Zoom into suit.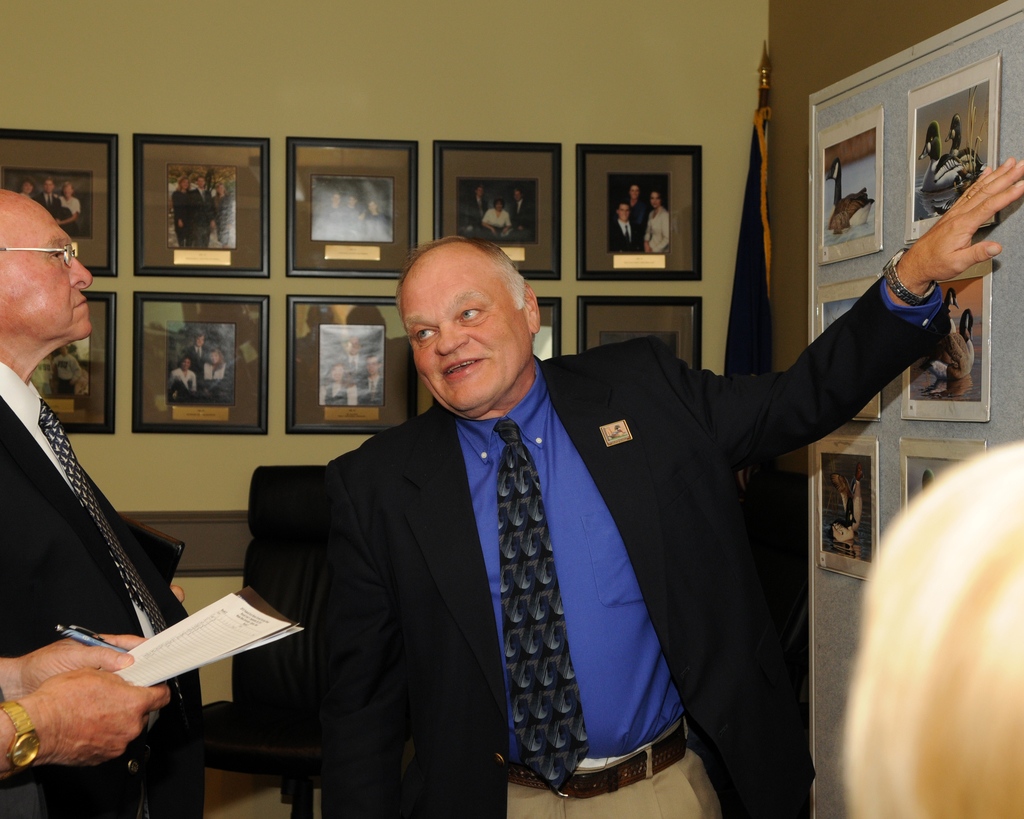
Zoom target: [644,211,668,252].
